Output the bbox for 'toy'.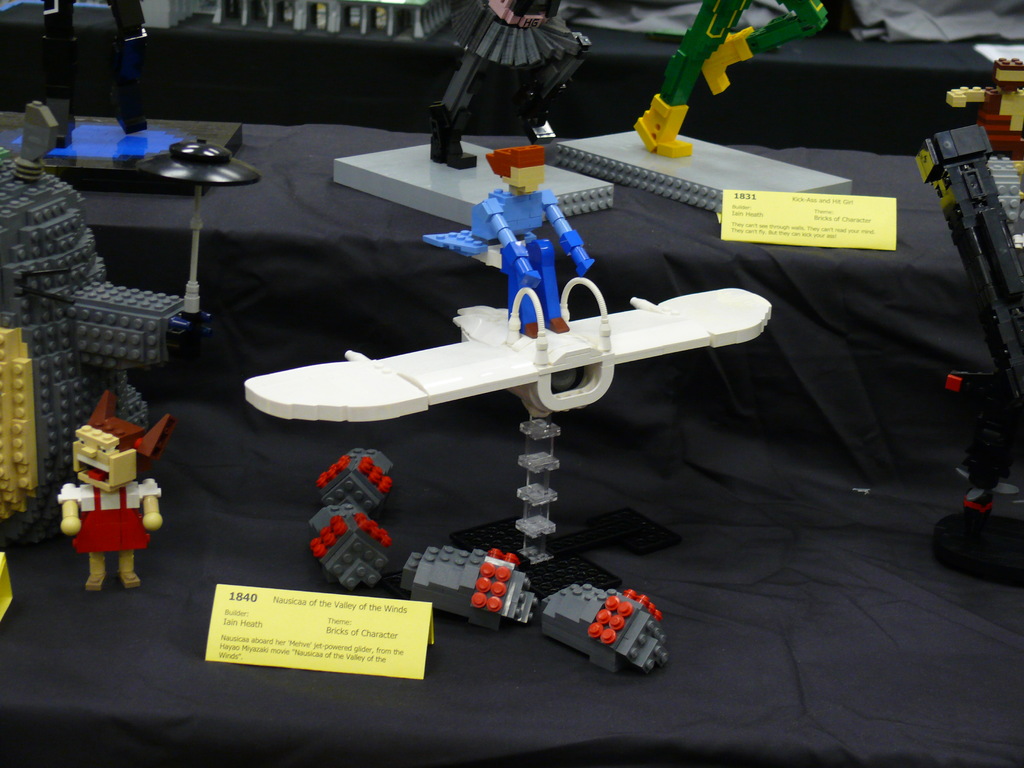
l=2, t=0, r=245, b=195.
